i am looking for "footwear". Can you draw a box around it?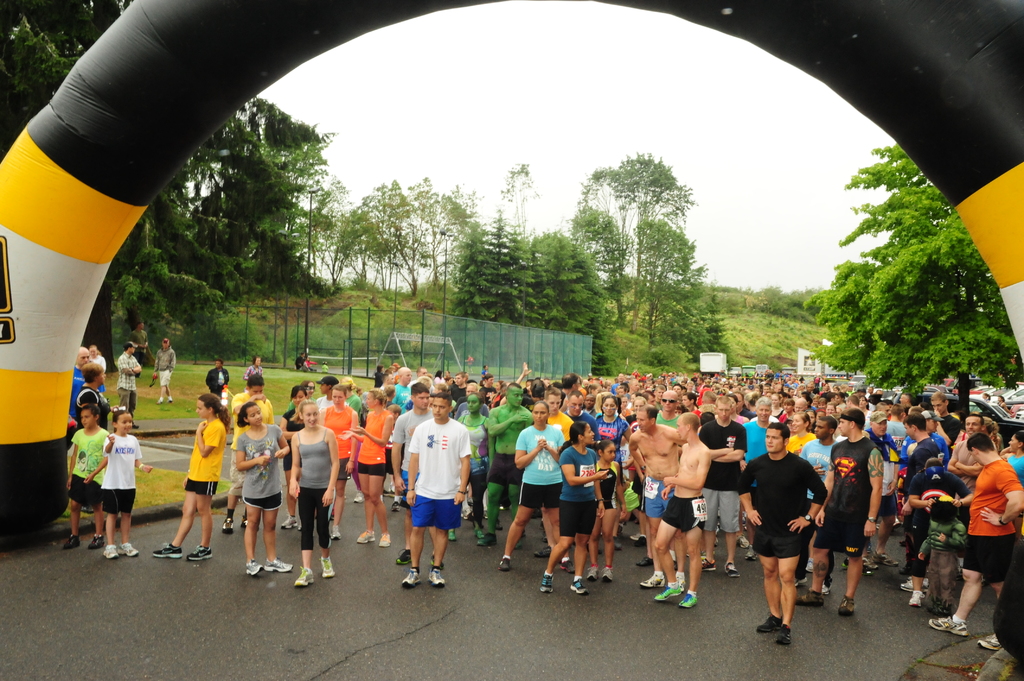
Sure, the bounding box is 332 526 340 540.
